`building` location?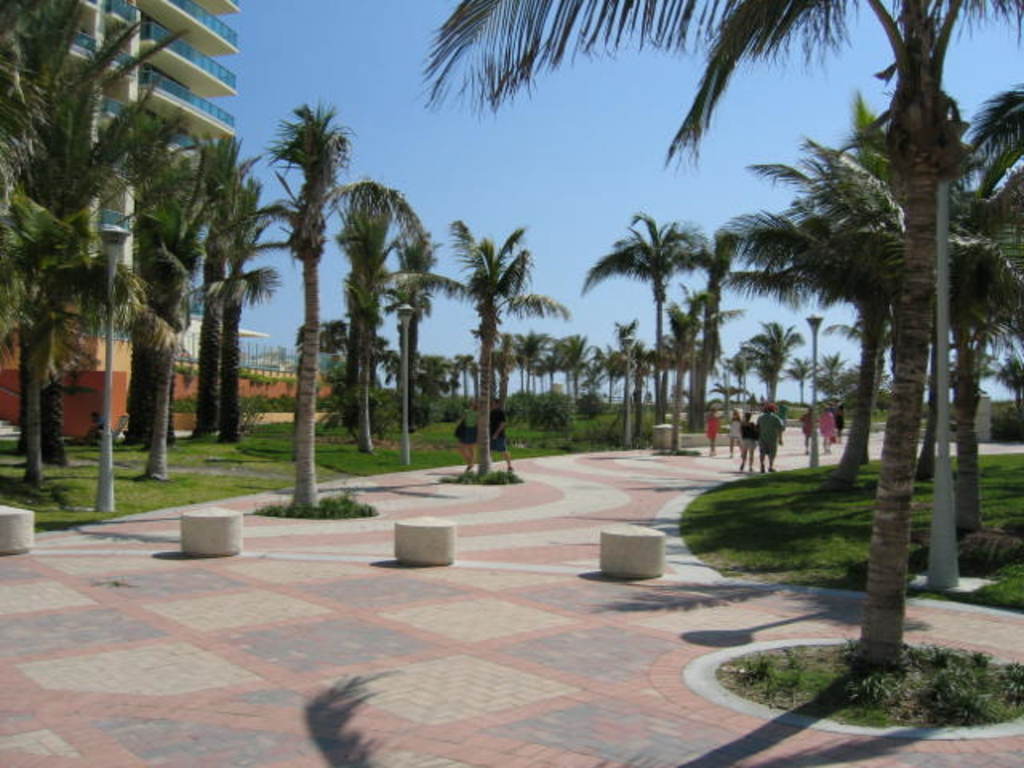
{"x1": 0, "y1": 0, "x2": 264, "y2": 448}
